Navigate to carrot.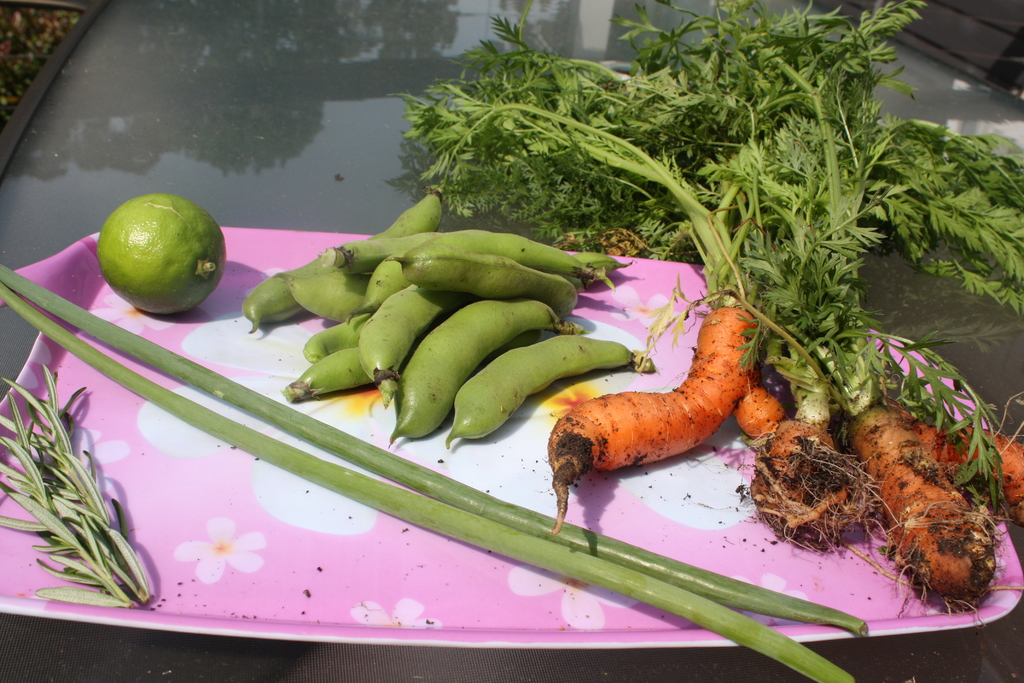
Navigation target: locate(545, 300, 788, 534).
